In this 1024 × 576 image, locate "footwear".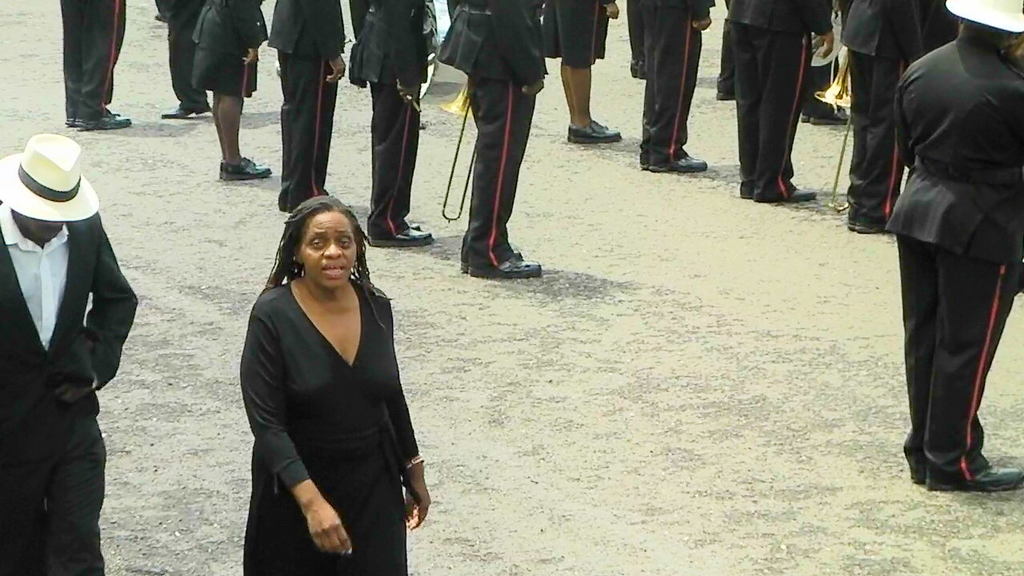
Bounding box: bbox=[639, 142, 698, 169].
